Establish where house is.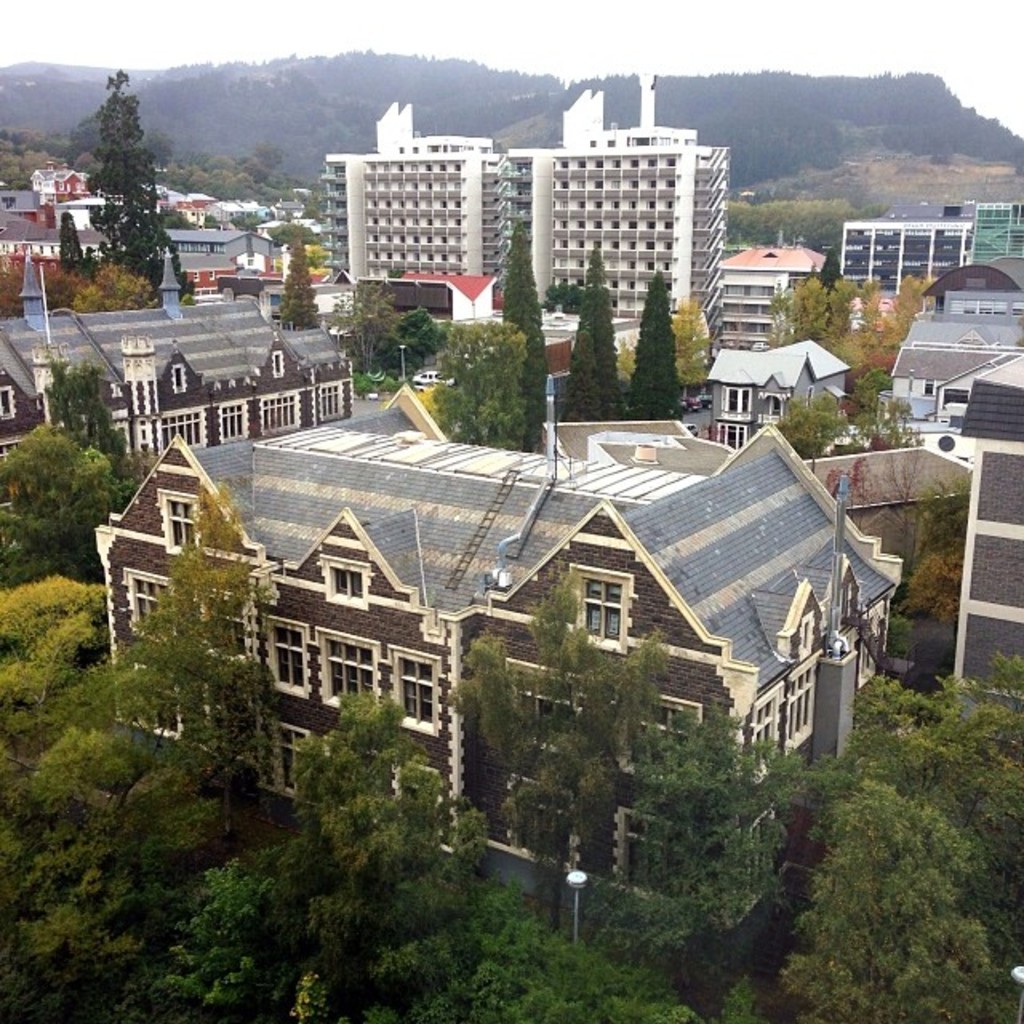
Established at bbox(174, 235, 358, 302).
